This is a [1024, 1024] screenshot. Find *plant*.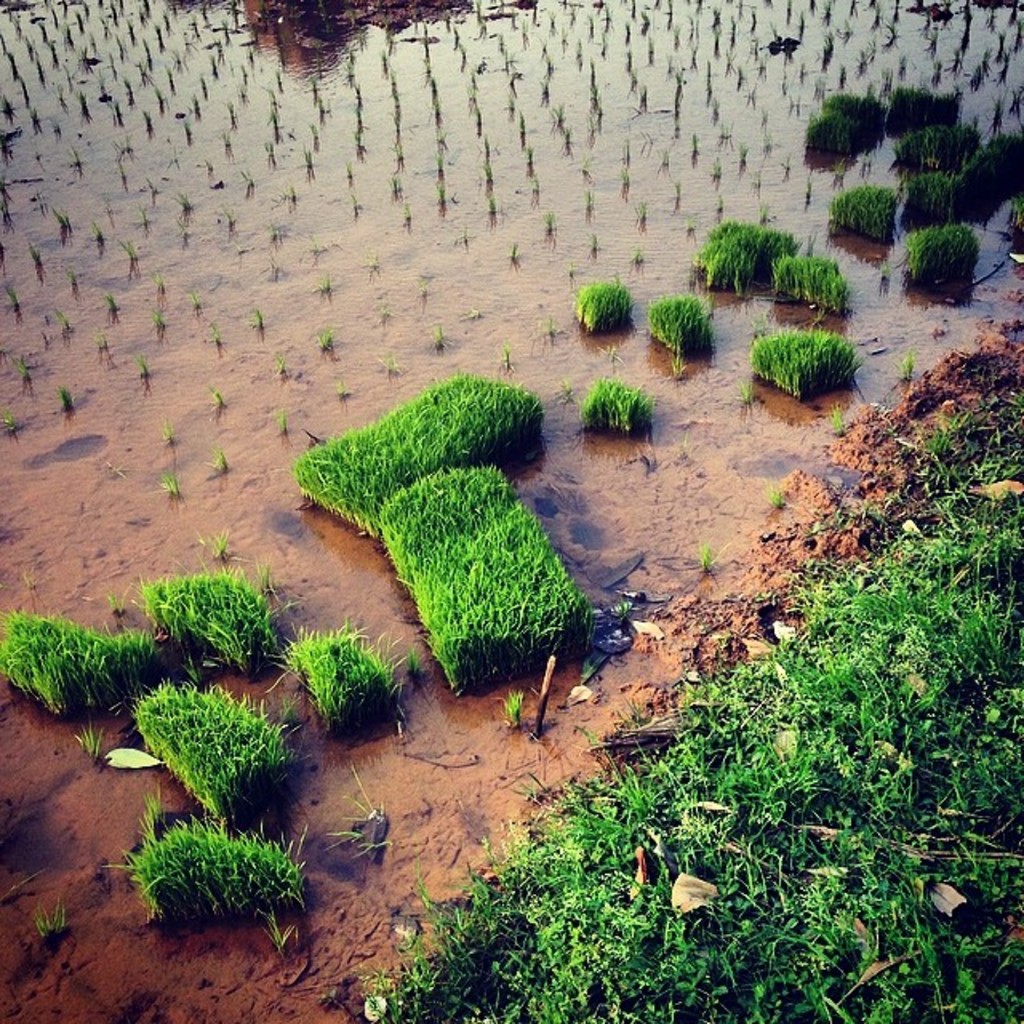
Bounding box: [x1=568, y1=384, x2=672, y2=451].
